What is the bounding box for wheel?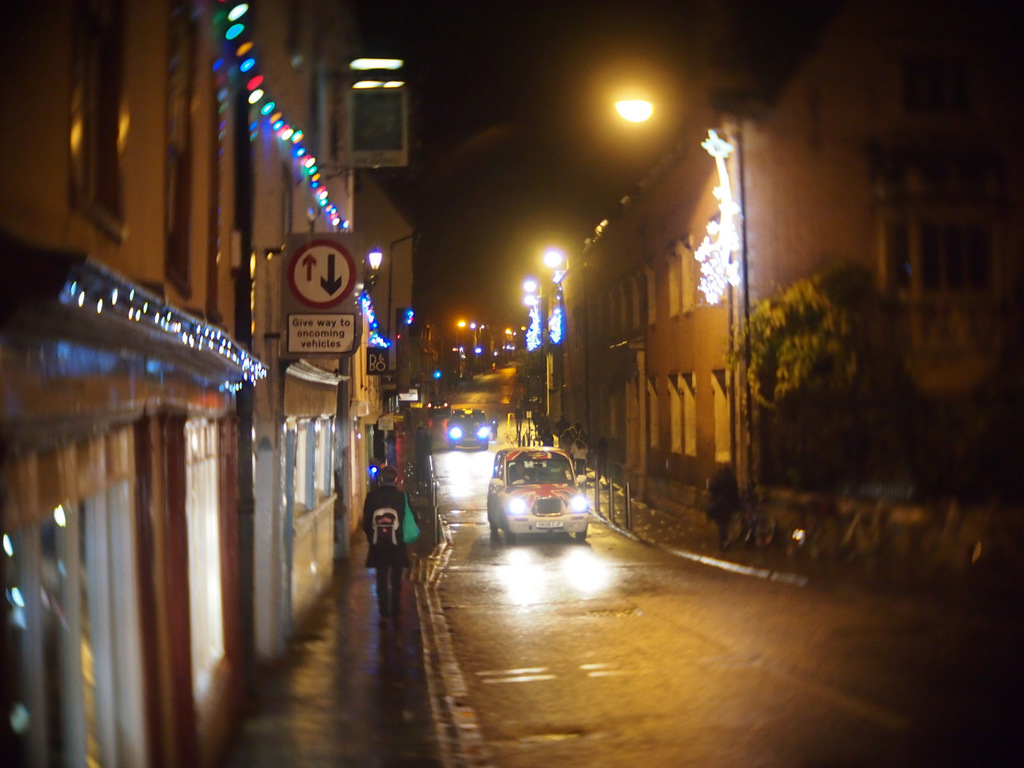
(x1=728, y1=509, x2=744, y2=545).
